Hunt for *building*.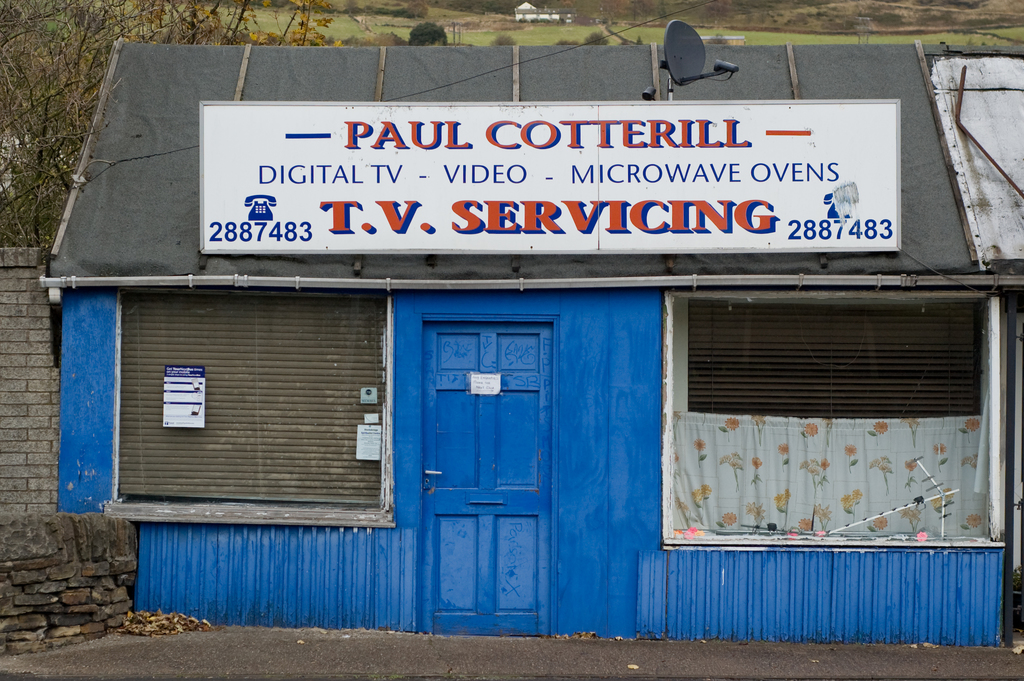
Hunted down at BBox(35, 40, 1023, 646).
